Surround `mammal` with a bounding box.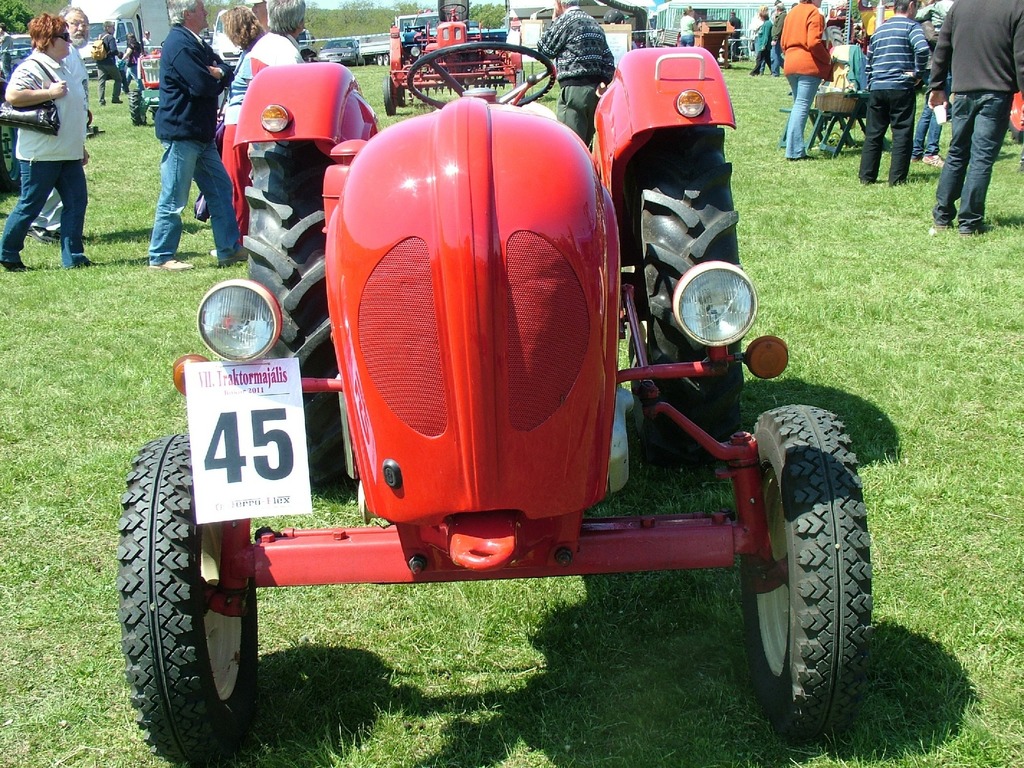
locate(780, 0, 836, 164).
